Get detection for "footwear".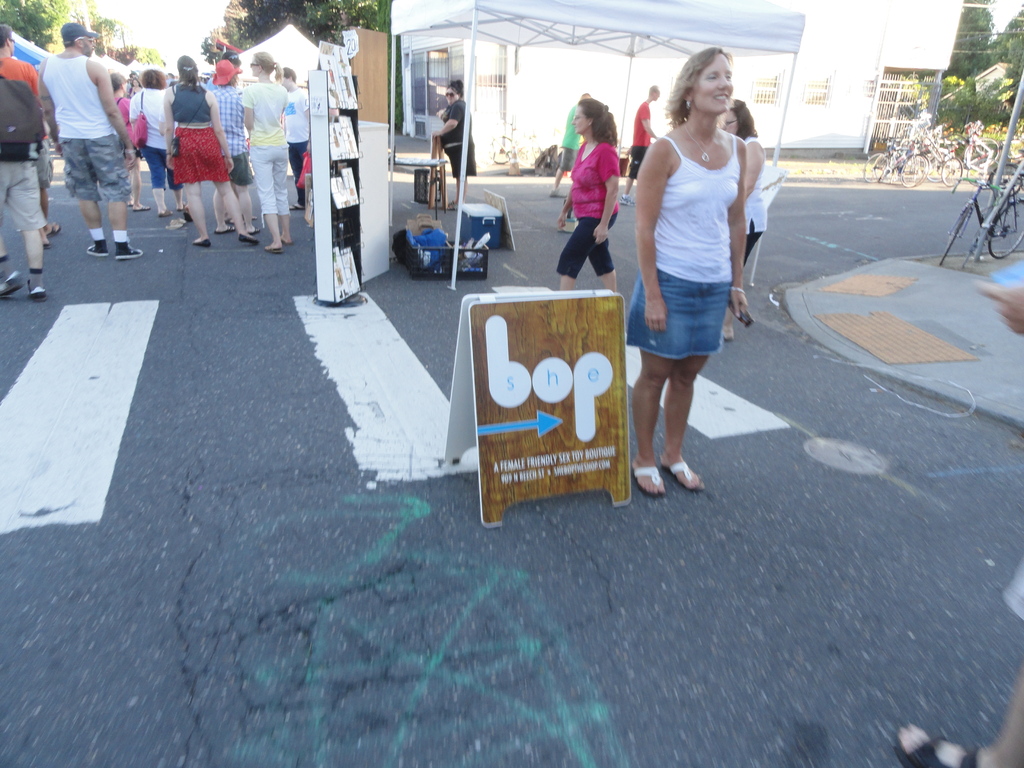
Detection: <bbox>618, 192, 638, 207</bbox>.
